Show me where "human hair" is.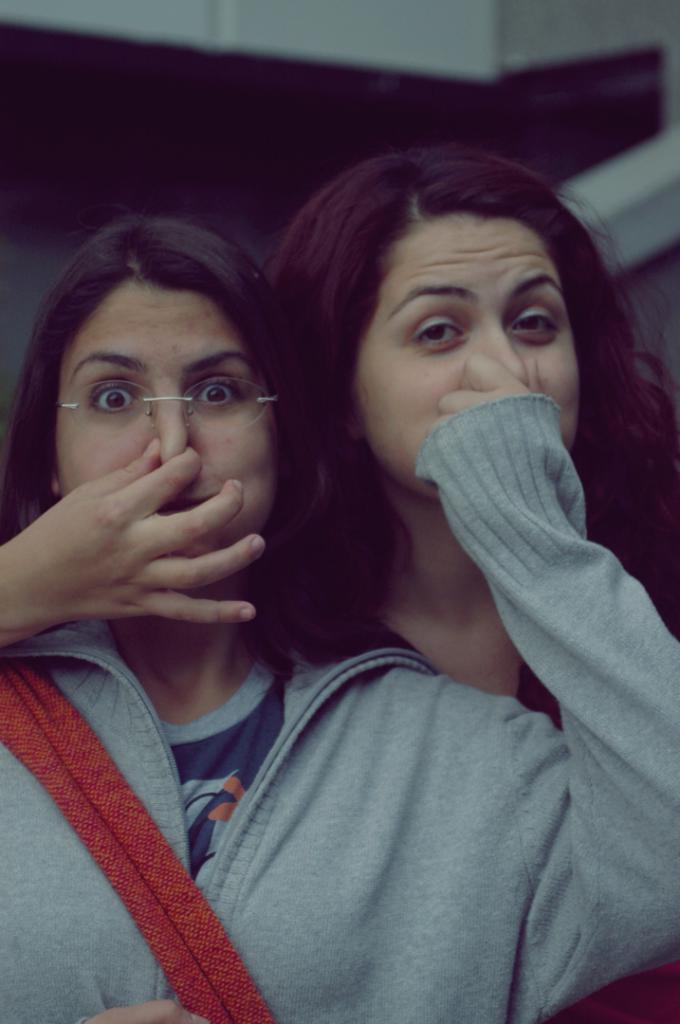
"human hair" is at (253,143,679,670).
